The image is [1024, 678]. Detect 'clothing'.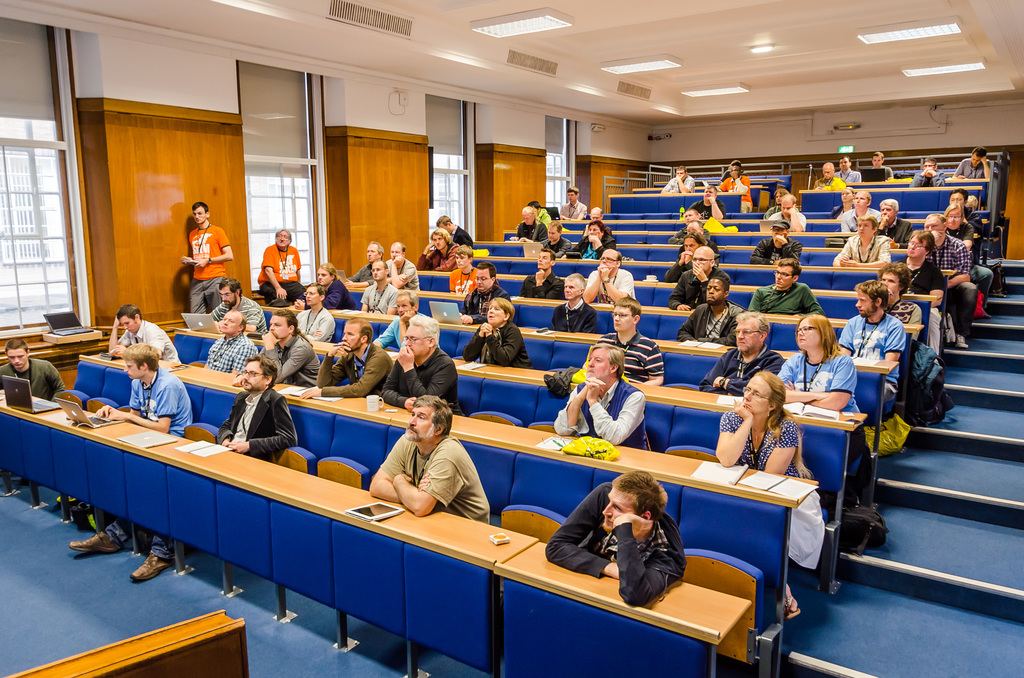
Detection: <region>119, 318, 182, 365</region>.
